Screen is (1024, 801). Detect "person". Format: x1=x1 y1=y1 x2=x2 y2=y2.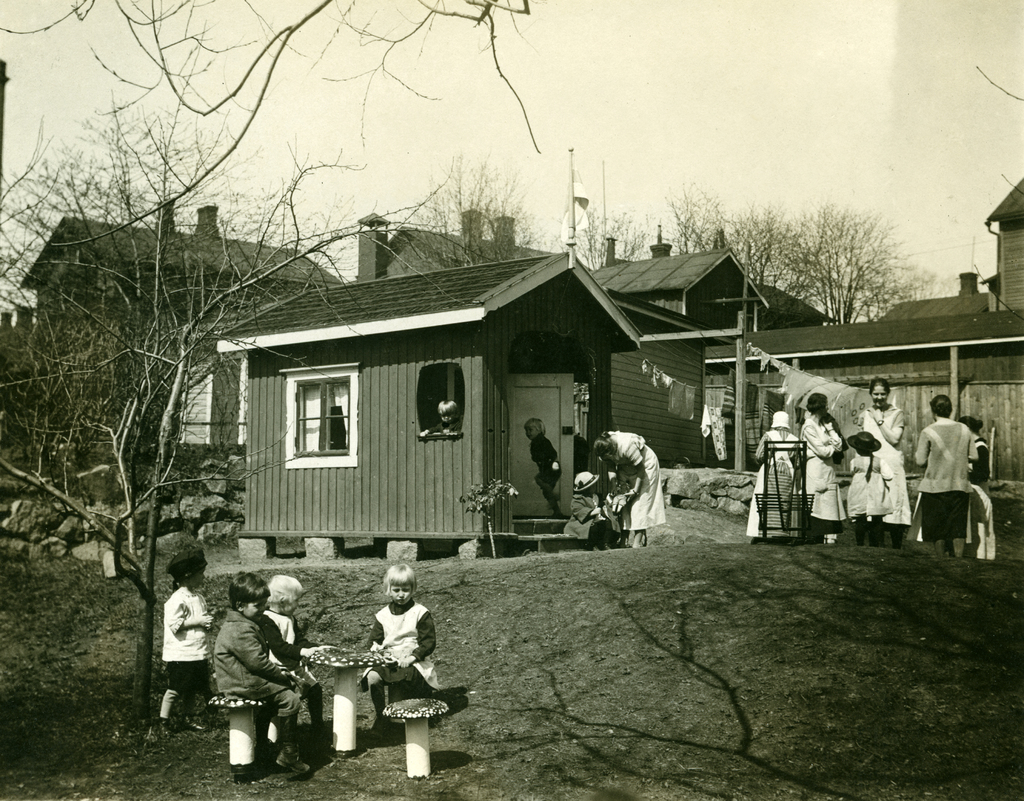
x1=527 y1=422 x2=580 y2=521.
